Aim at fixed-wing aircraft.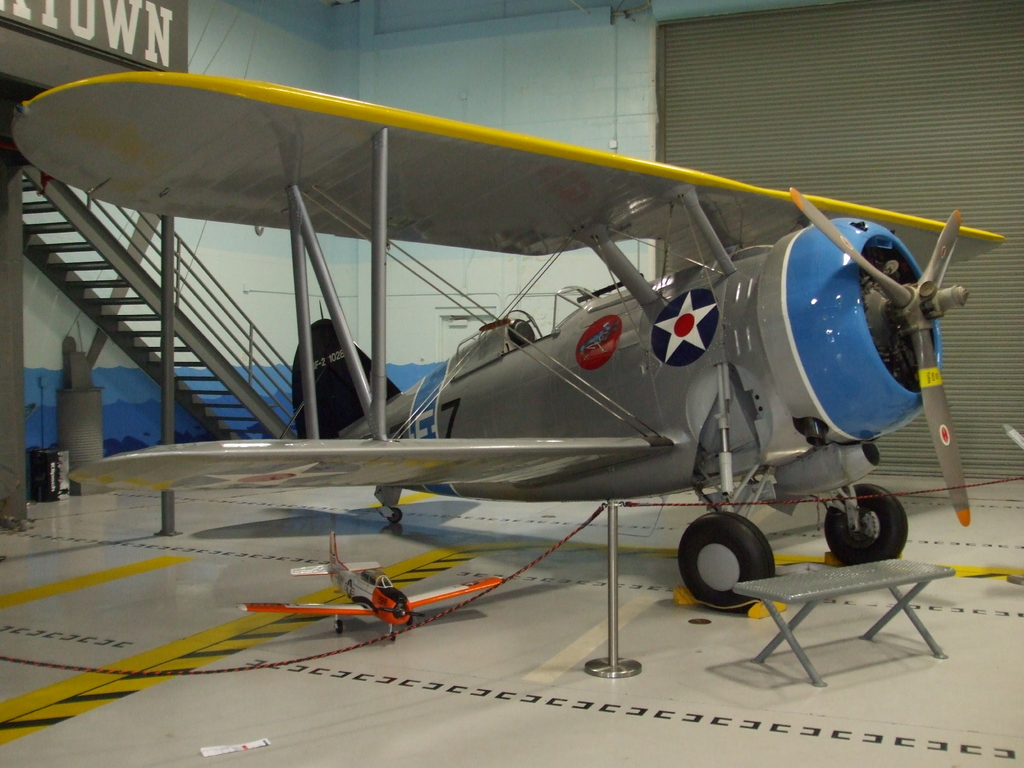
Aimed at <bbox>234, 526, 505, 645</bbox>.
